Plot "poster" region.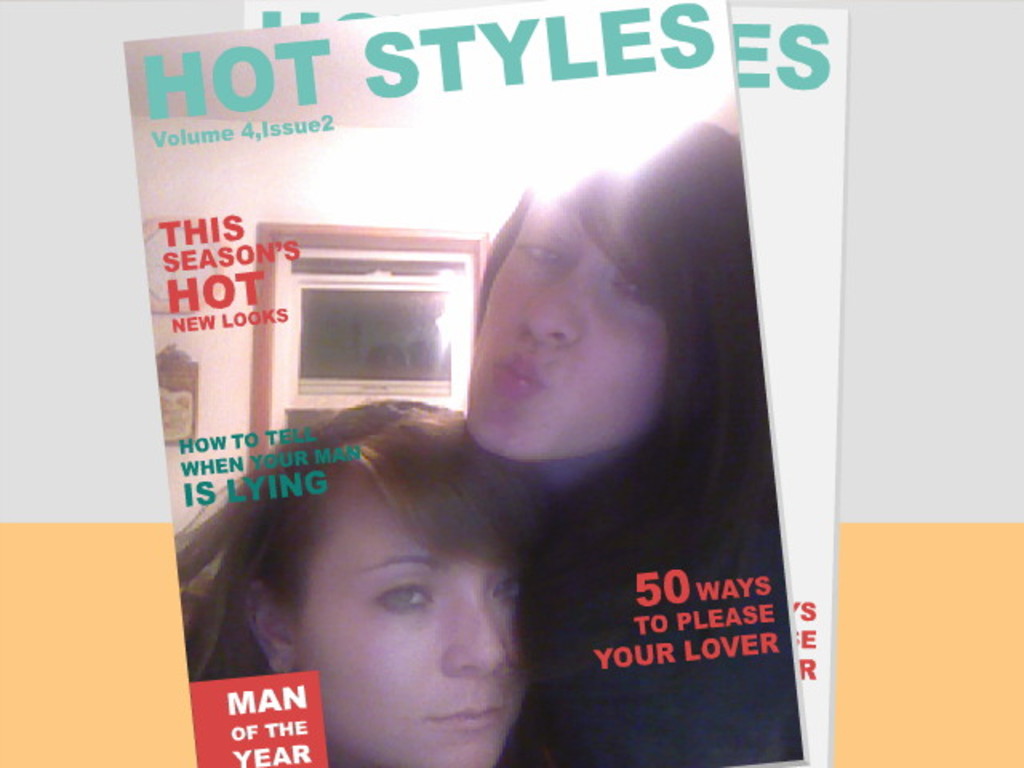
Plotted at BBox(125, 0, 802, 765).
